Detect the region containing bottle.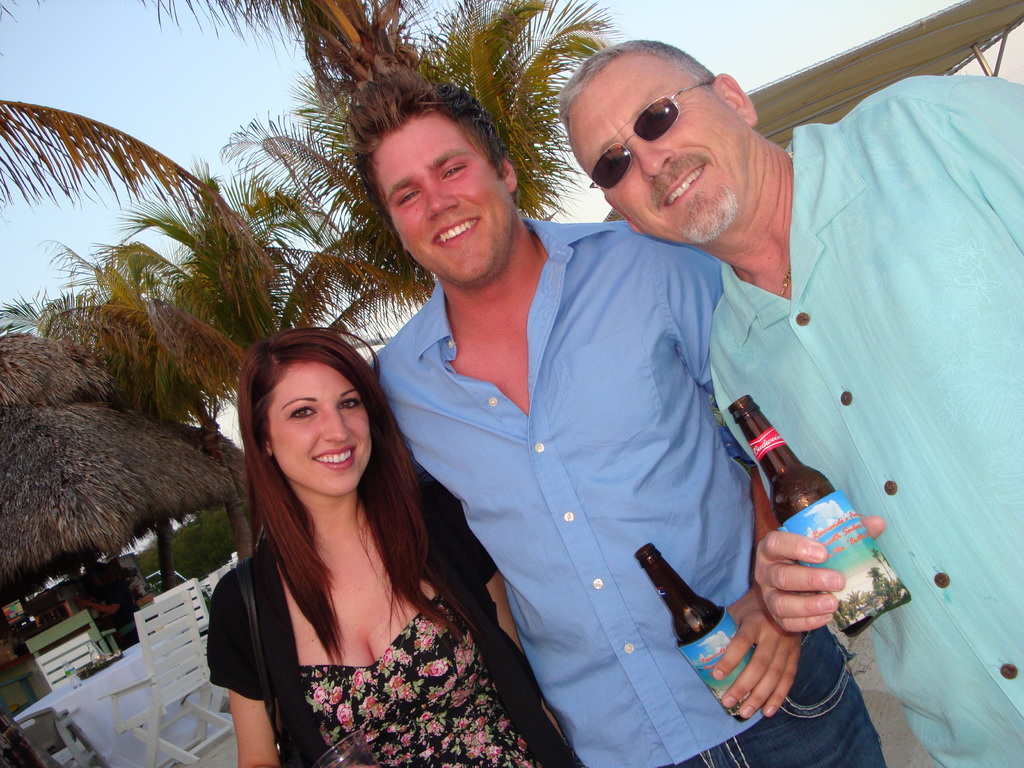
BBox(630, 536, 769, 714).
